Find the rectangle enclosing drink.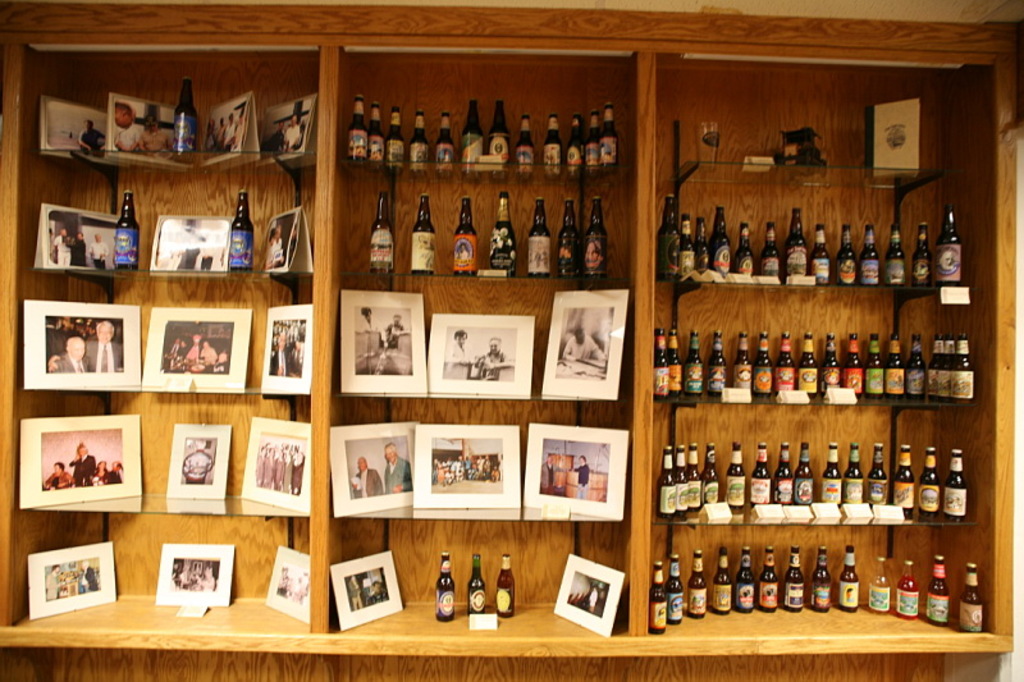
crop(960, 564, 980, 635).
